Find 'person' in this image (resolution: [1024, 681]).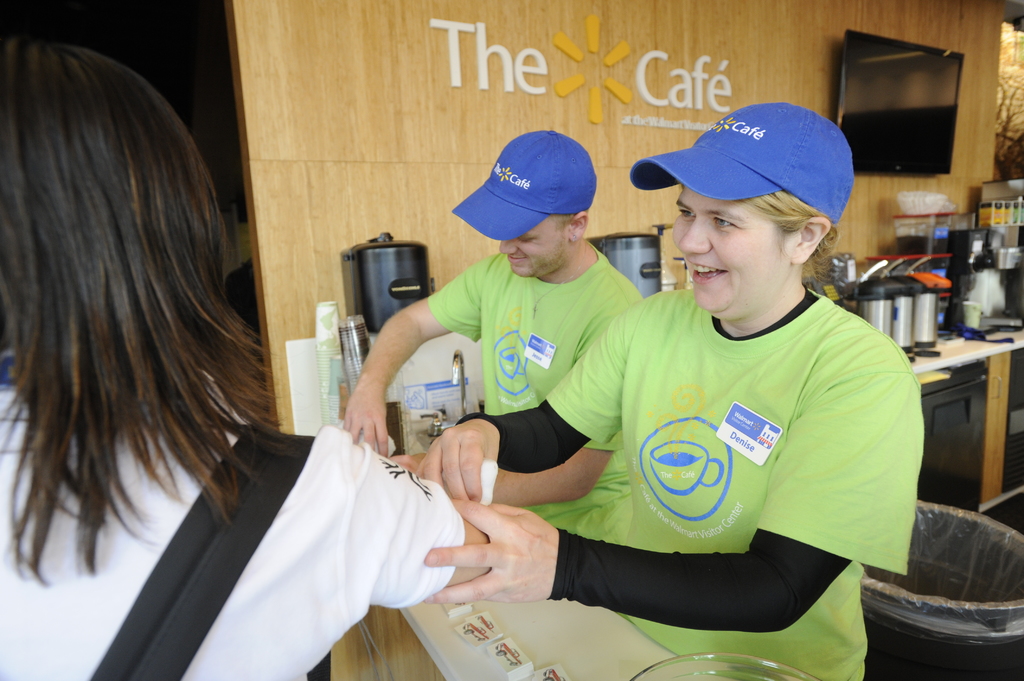
386 97 929 680.
